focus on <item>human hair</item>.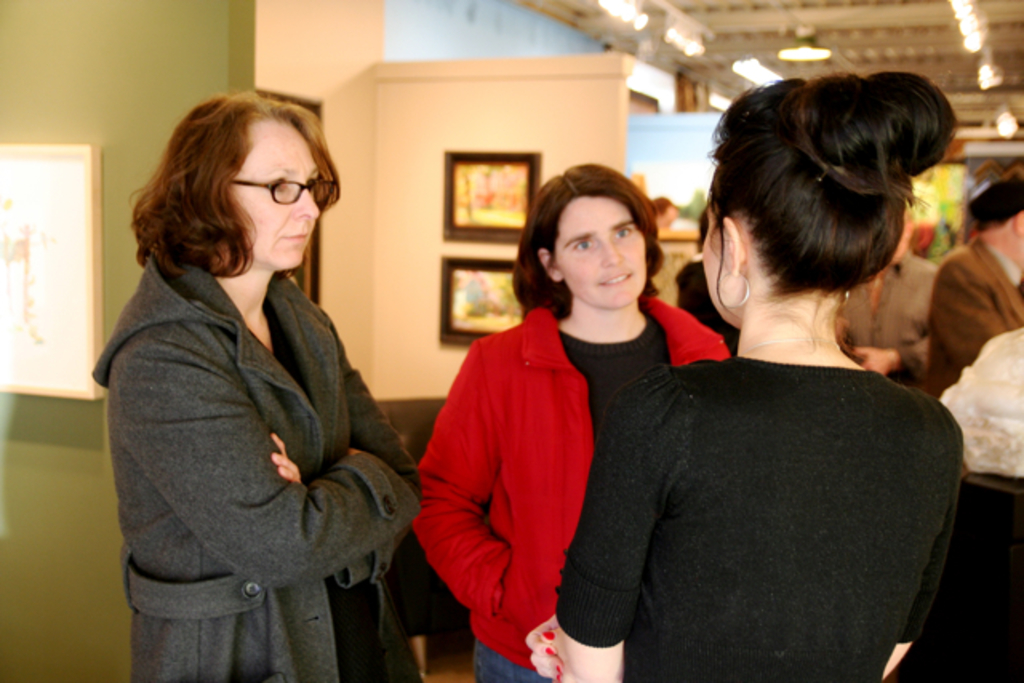
Focused at [left=131, top=93, right=339, bottom=278].
